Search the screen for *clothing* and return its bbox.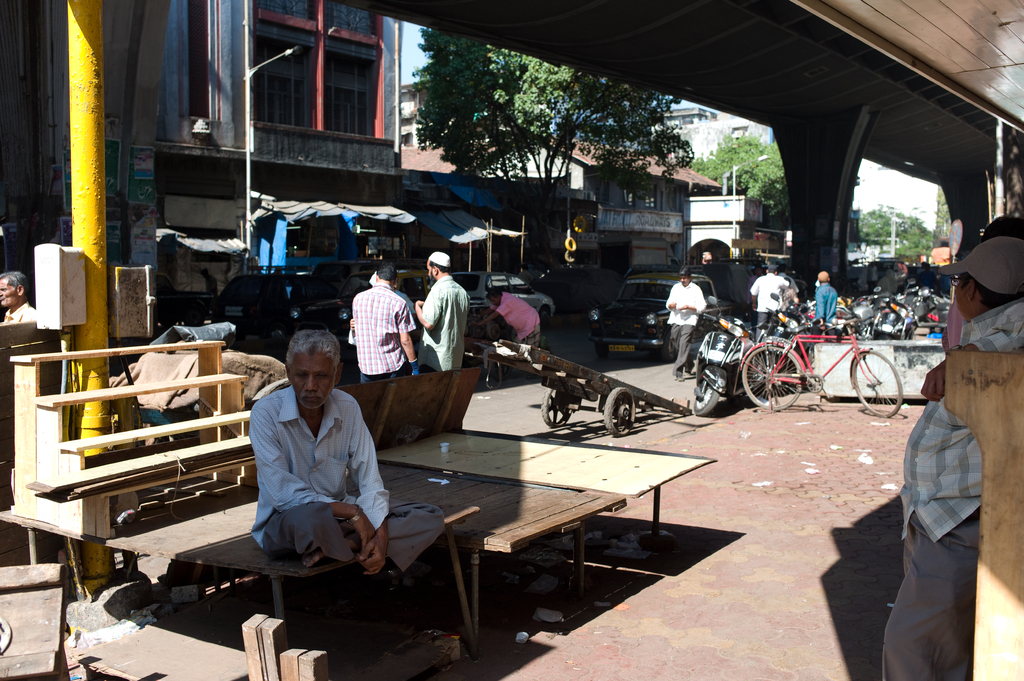
Found: (249,381,444,572).
